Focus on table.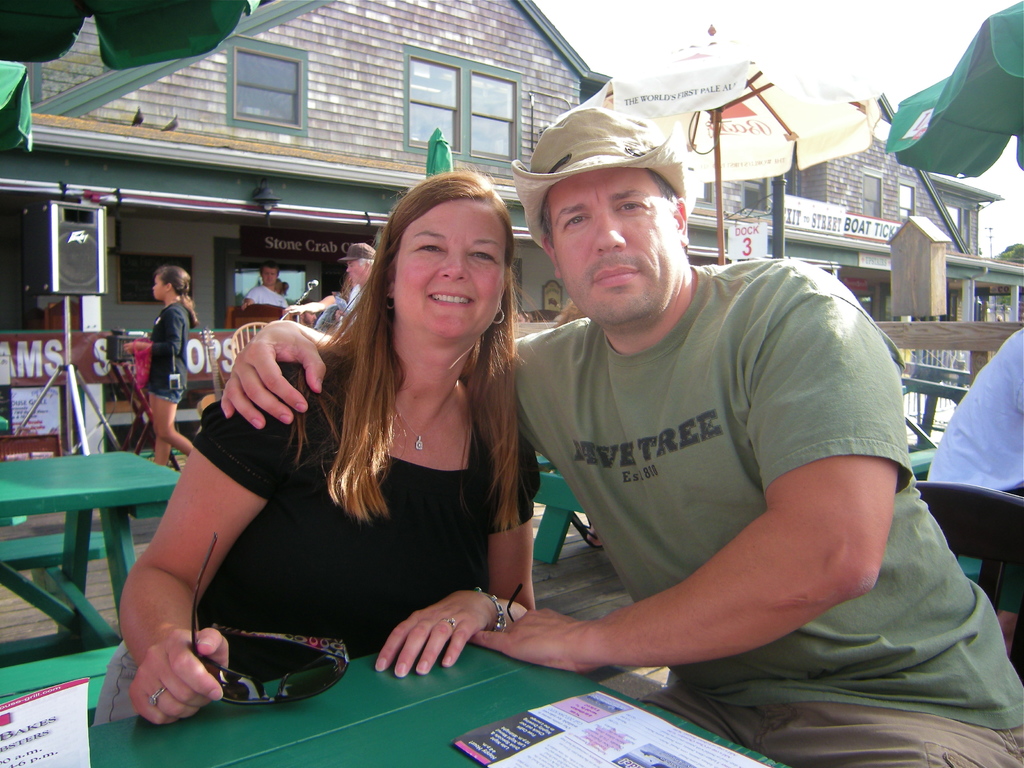
Focused at (0,637,785,767).
